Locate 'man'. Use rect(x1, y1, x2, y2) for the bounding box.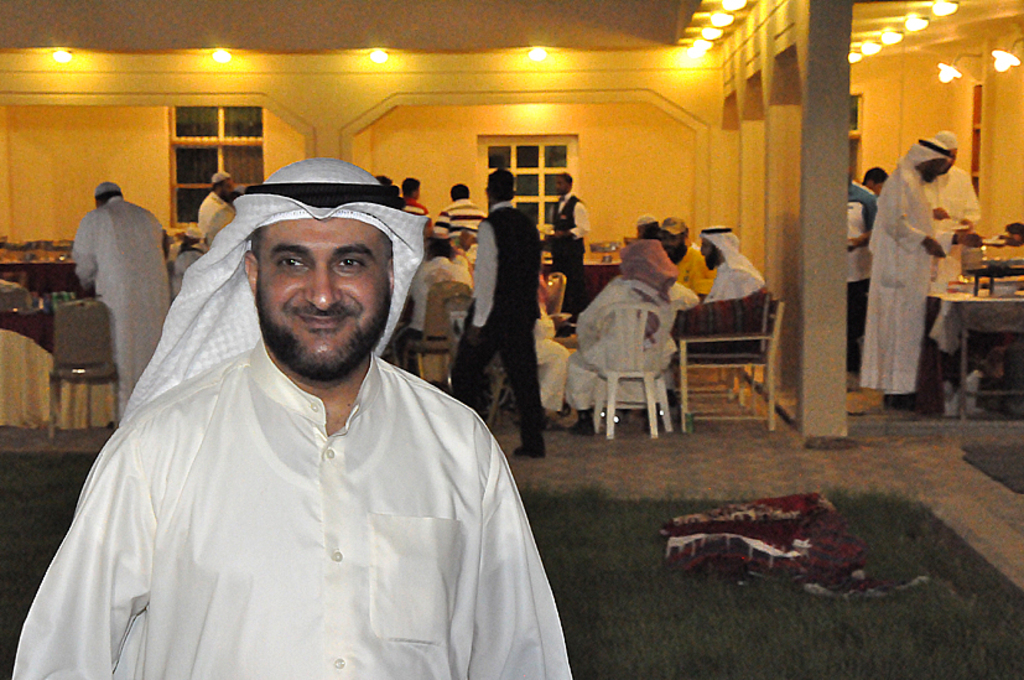
rect(857, 133, 978, 409).
